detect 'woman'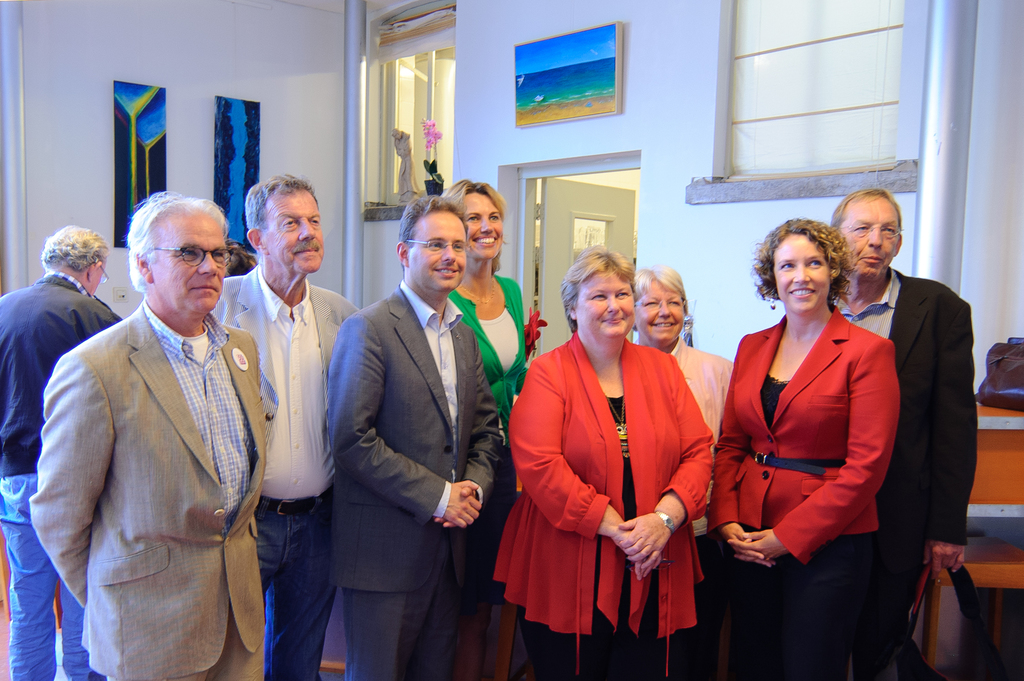
Rect(446, 177, 527, 680)
